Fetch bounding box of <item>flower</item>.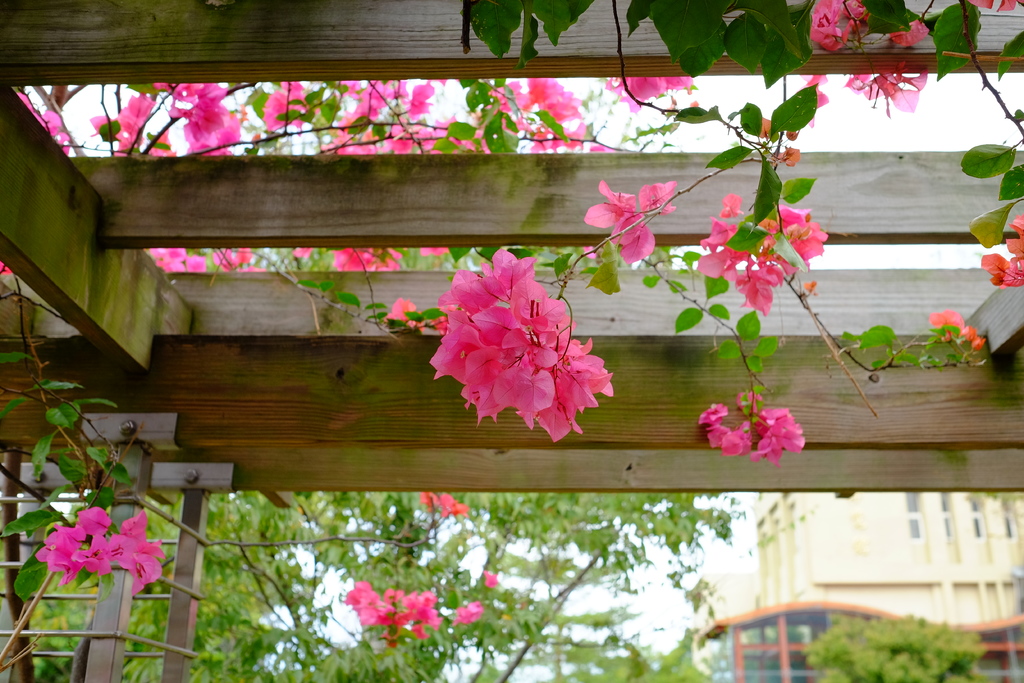
Bbox: select_region(968, 211, 1023, 292).
